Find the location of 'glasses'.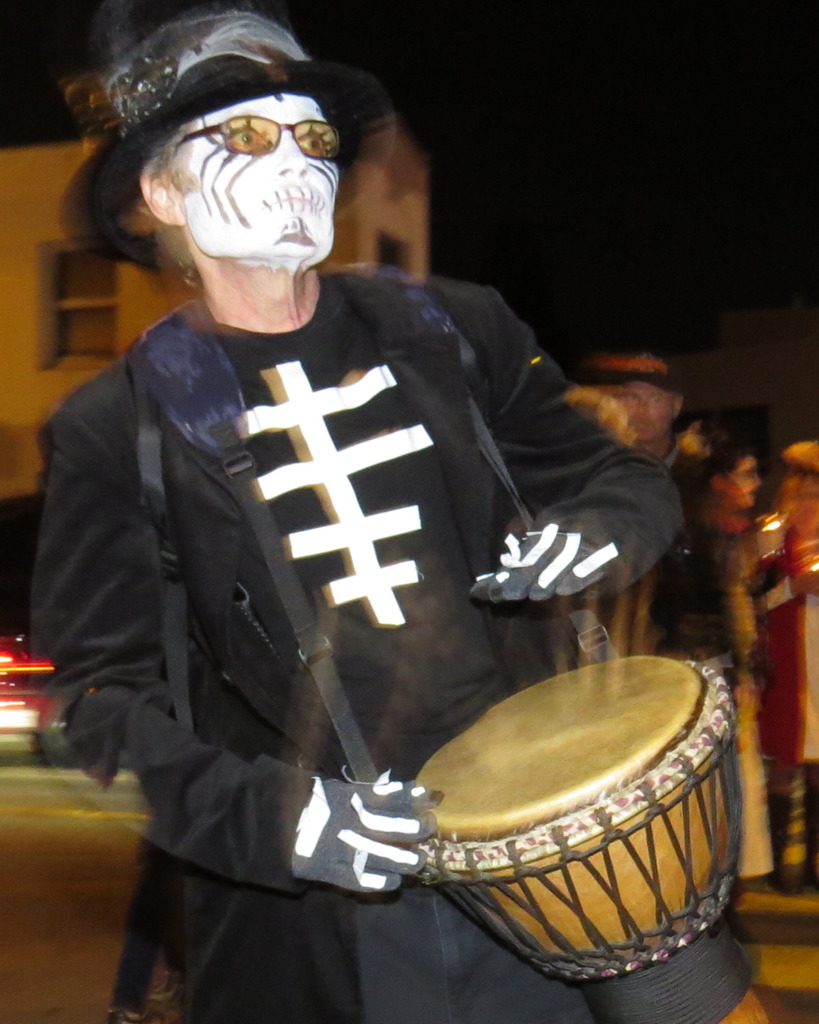
Location: crop(168, 109, 346, 166).
